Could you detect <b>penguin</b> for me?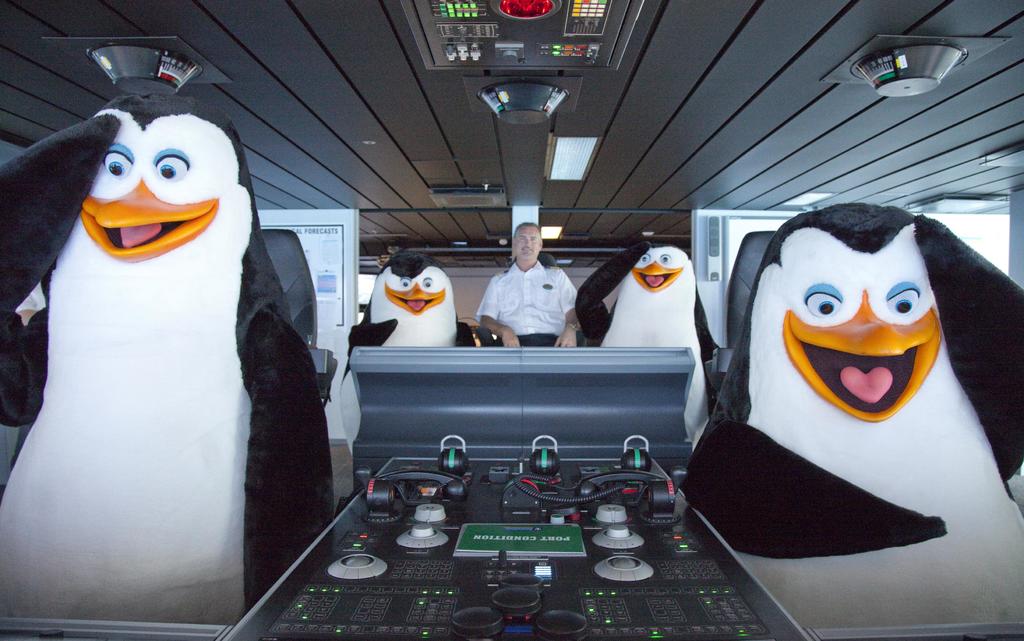
Detection result: [left=346, top=250, right=482, bottom=350].
